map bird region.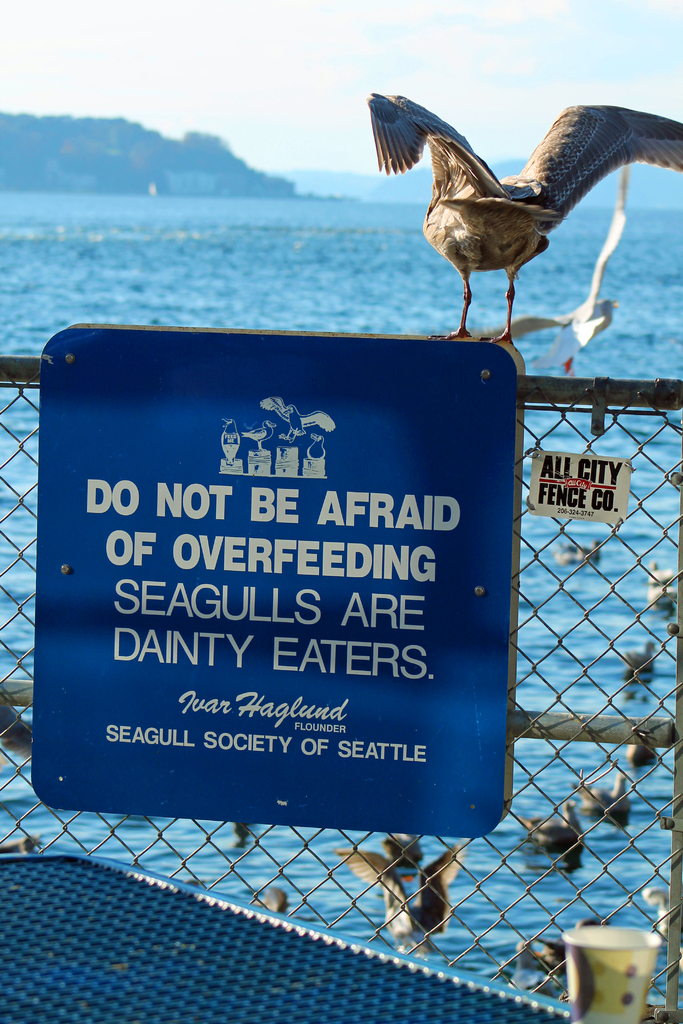
Mapped to (333,842,466,961).
